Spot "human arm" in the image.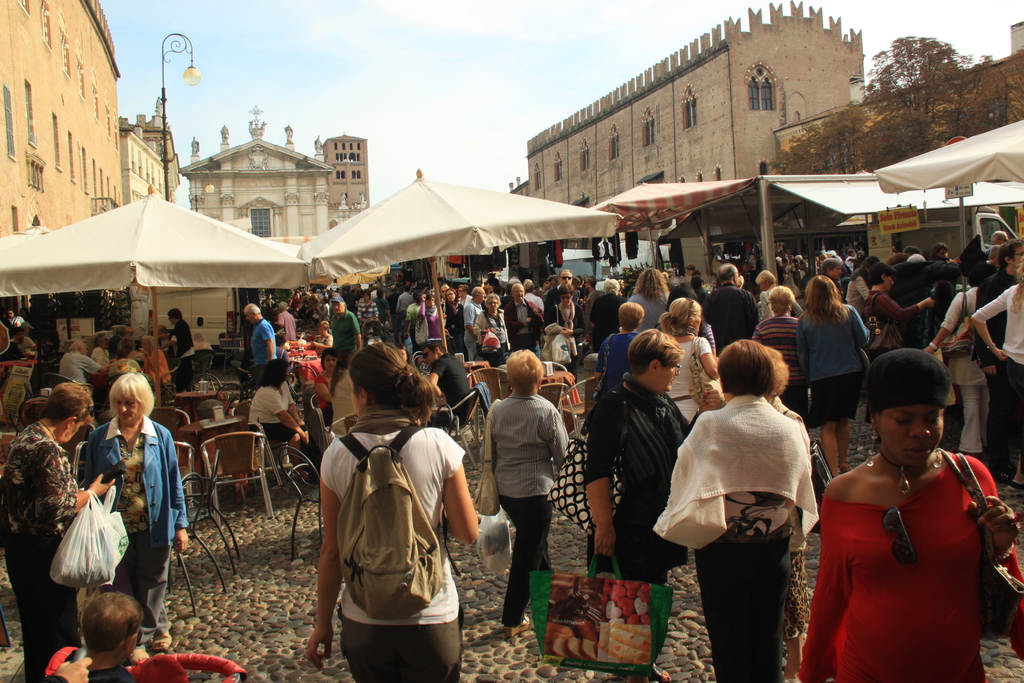
"human arm" found at detection(81, 433, 97, 492).
